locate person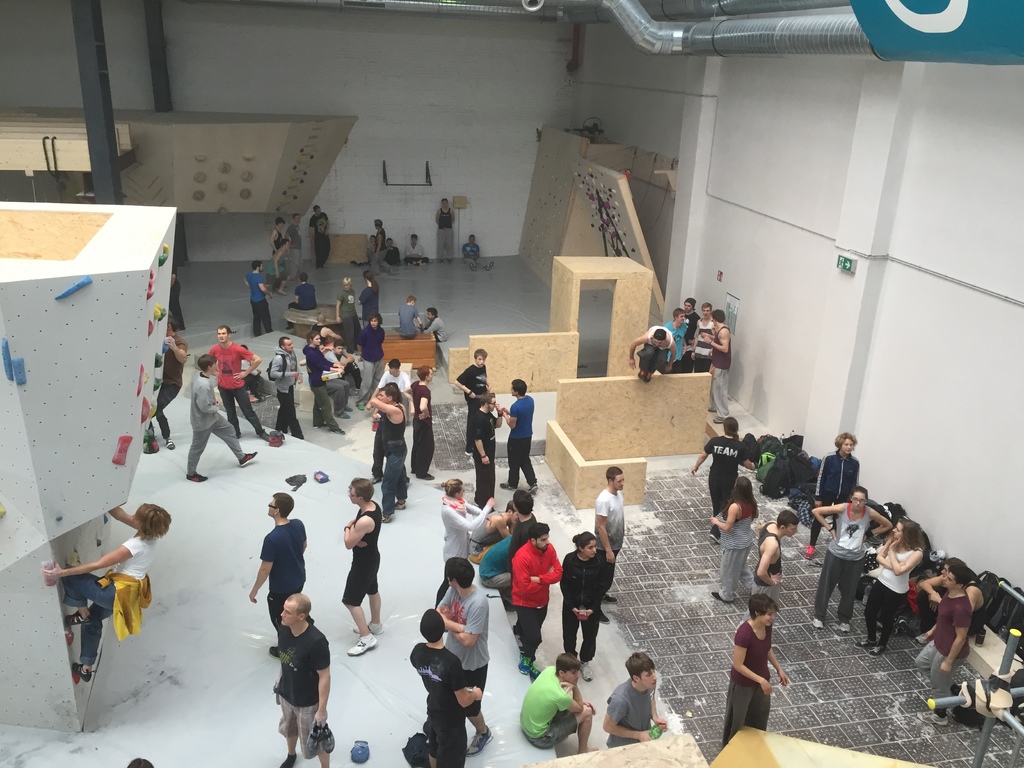
[x1=239, y1=504, x2=296, y2=657]
